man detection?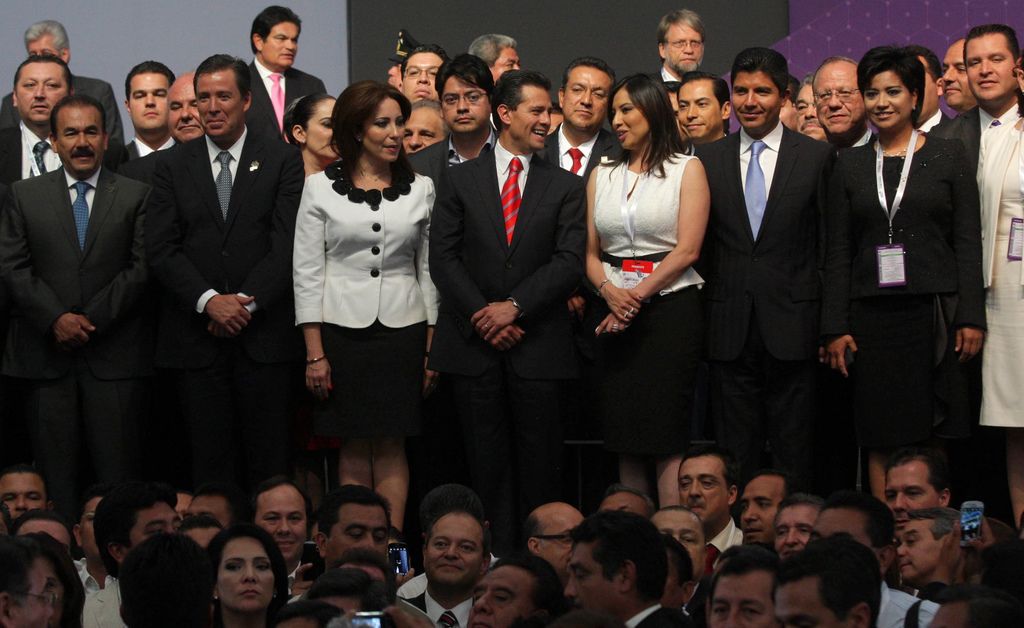
select_region(811, 53, 868, 153)
